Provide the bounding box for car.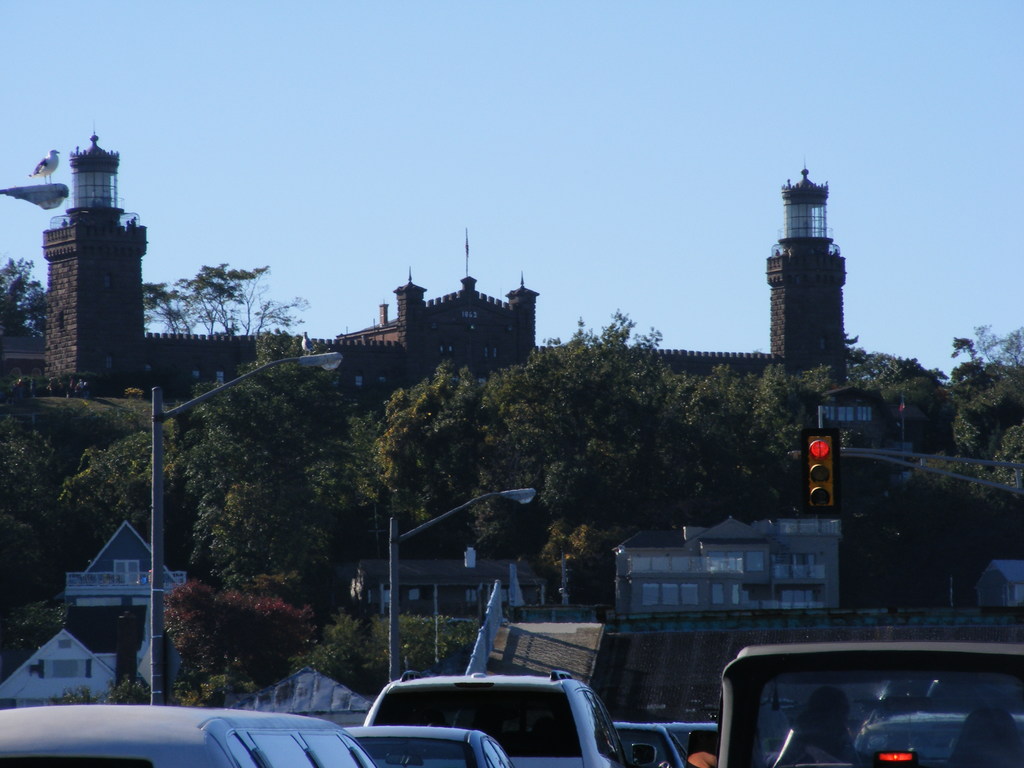
l=360, t=673, r=664, b=767.
